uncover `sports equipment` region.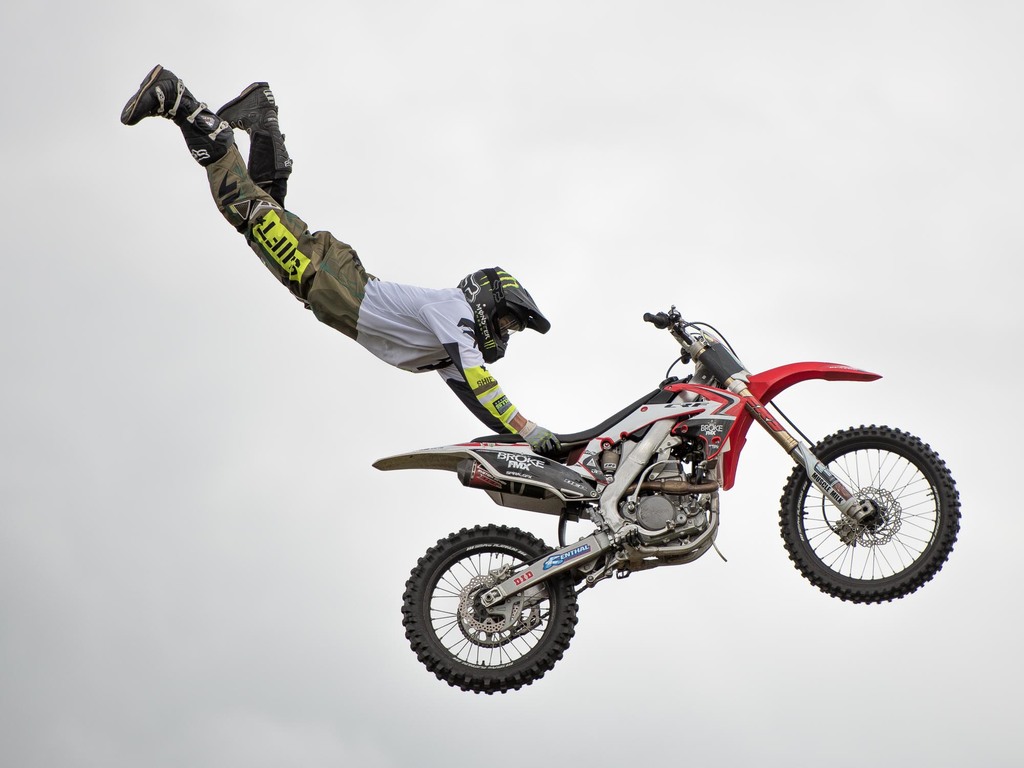
Uncovered: region(373, 303, 961, 696).
